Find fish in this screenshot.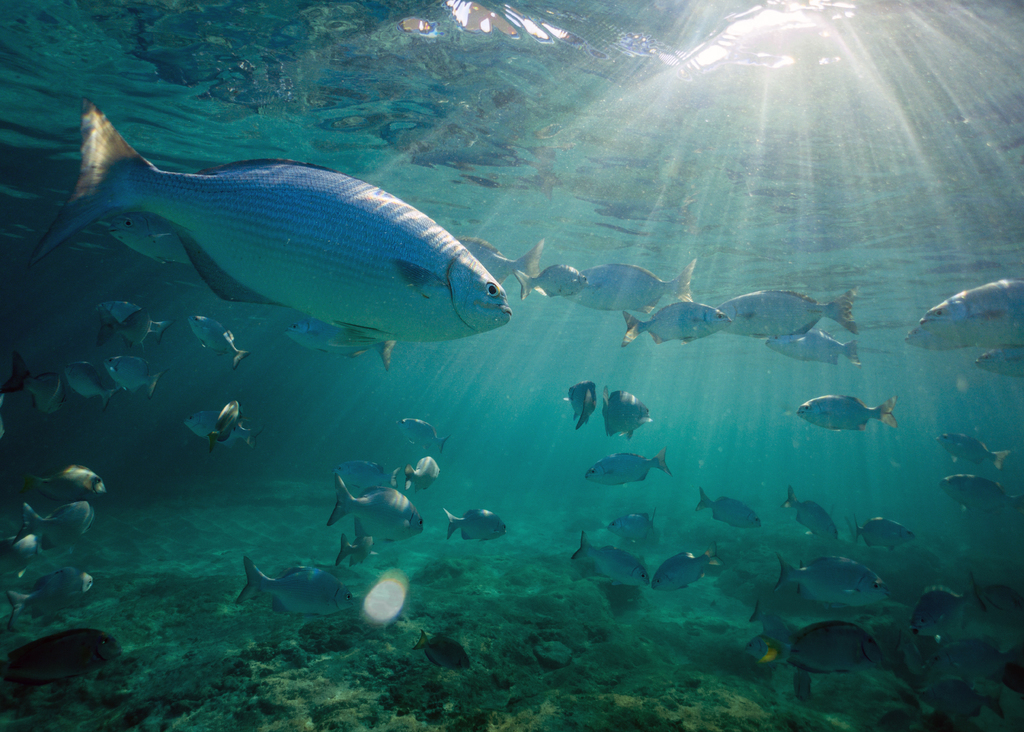
The bounding box for fish is region(335, 460, 383, 488).
